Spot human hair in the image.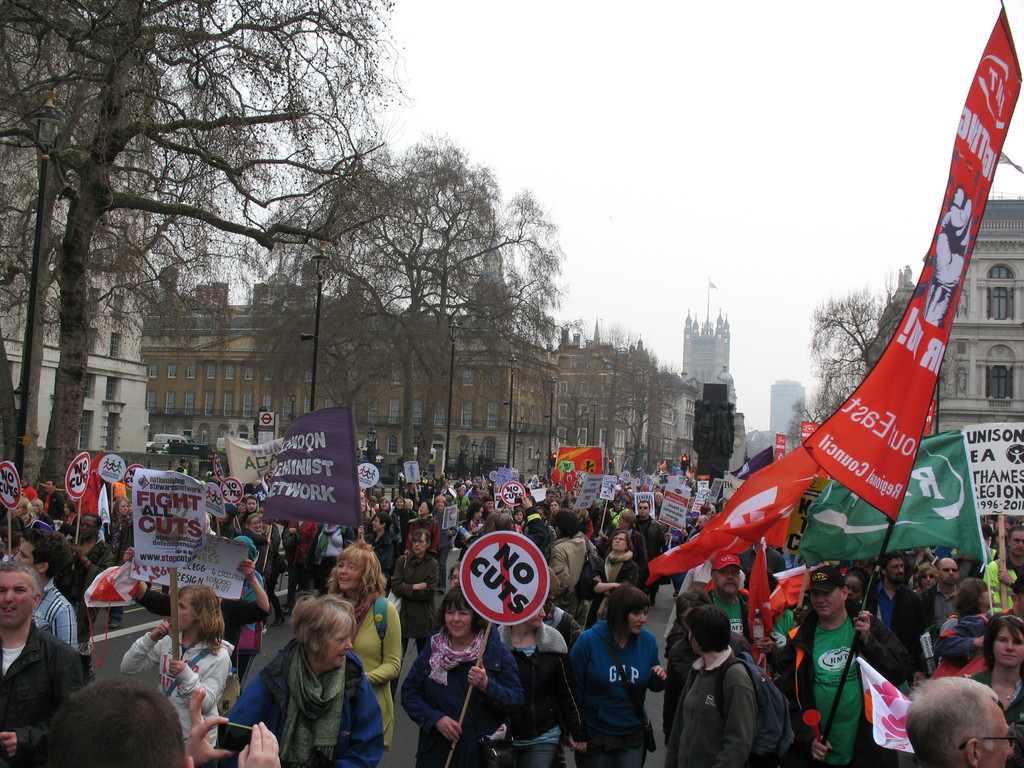
human hair found at BBox(44, 675, 188, 767).
